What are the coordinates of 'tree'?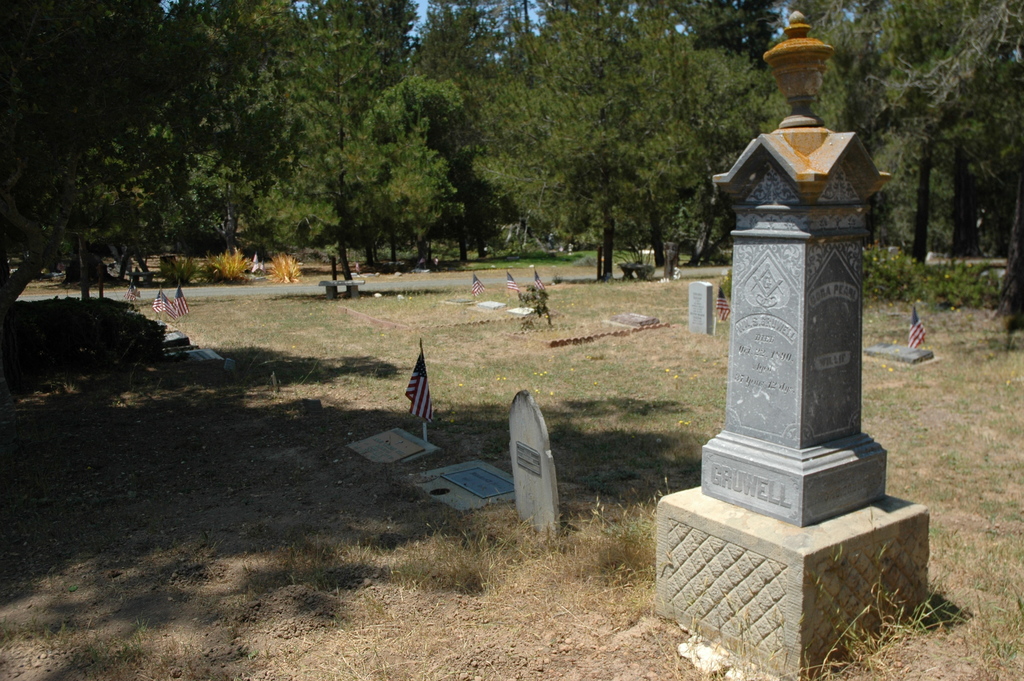
<bbox>408, 0, 514, 263</bbox>.
